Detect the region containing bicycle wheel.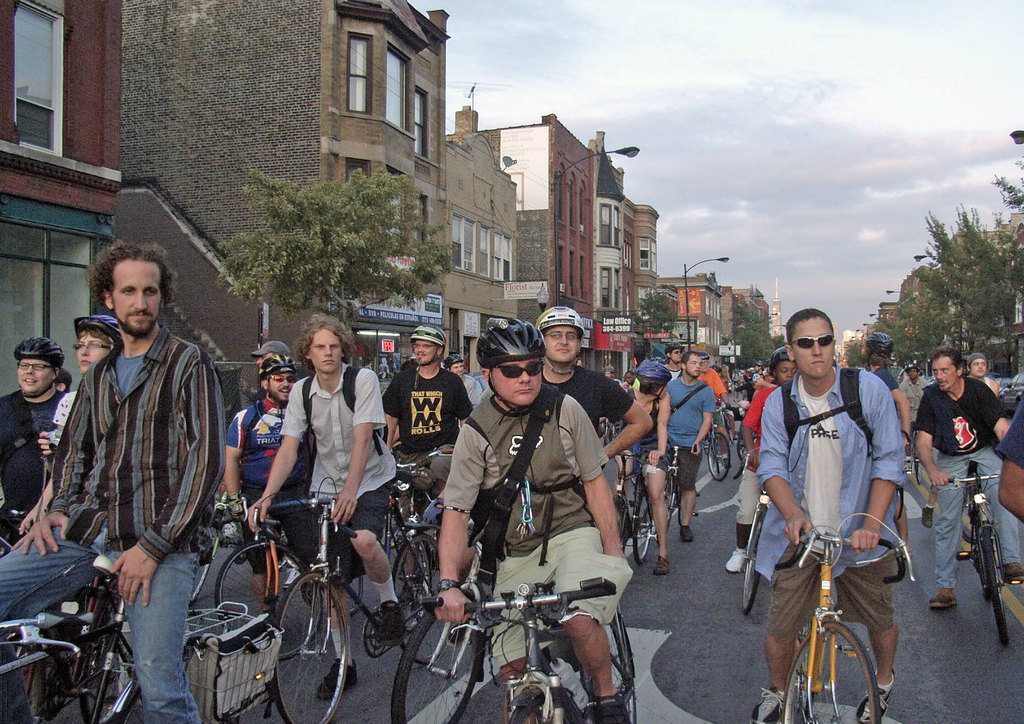
bbox=[75, 577, 141, 723].
